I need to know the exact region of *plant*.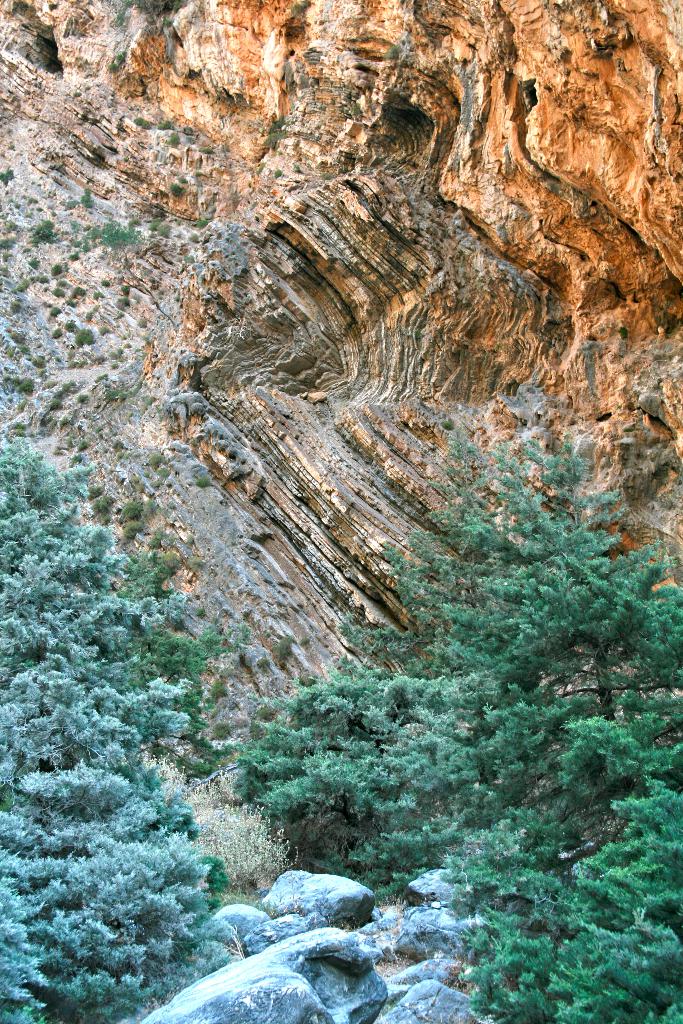
Region: (102, 325, 110, 334).
